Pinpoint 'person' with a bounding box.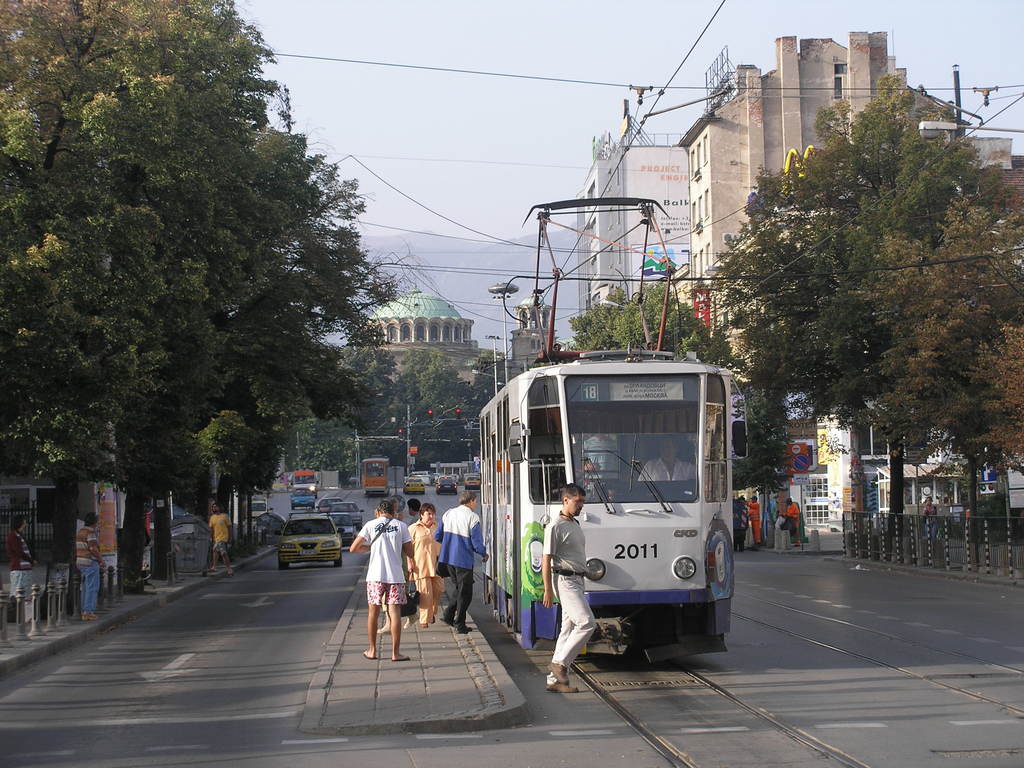
(x1=438, y1=494, x2=489, y2=637).
